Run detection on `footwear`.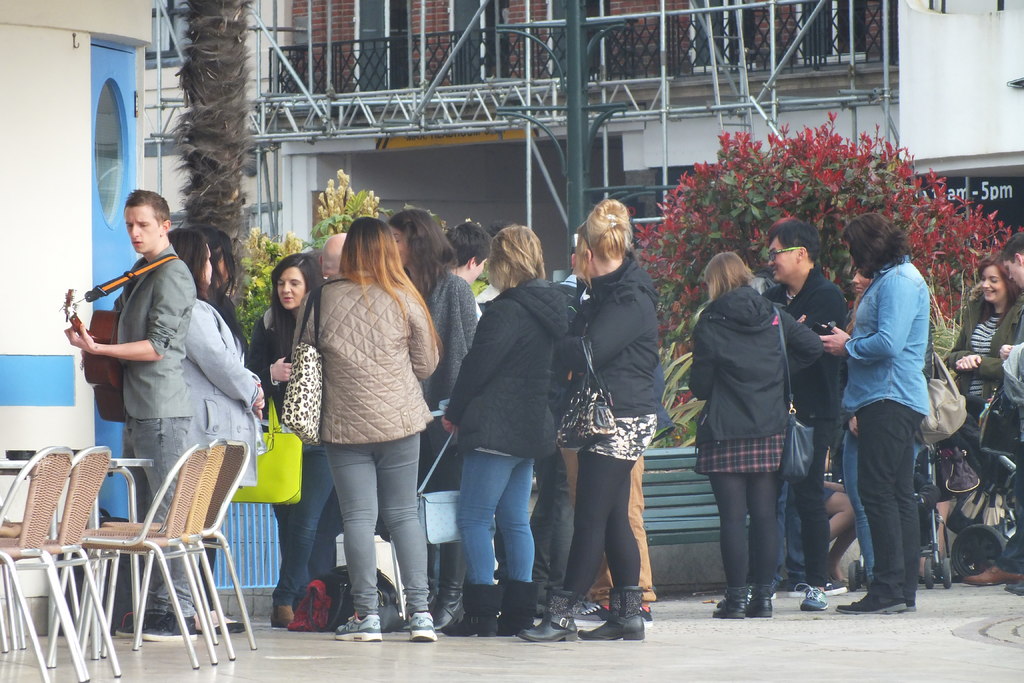
Result: bbox=(113, 604, 155, 638).
